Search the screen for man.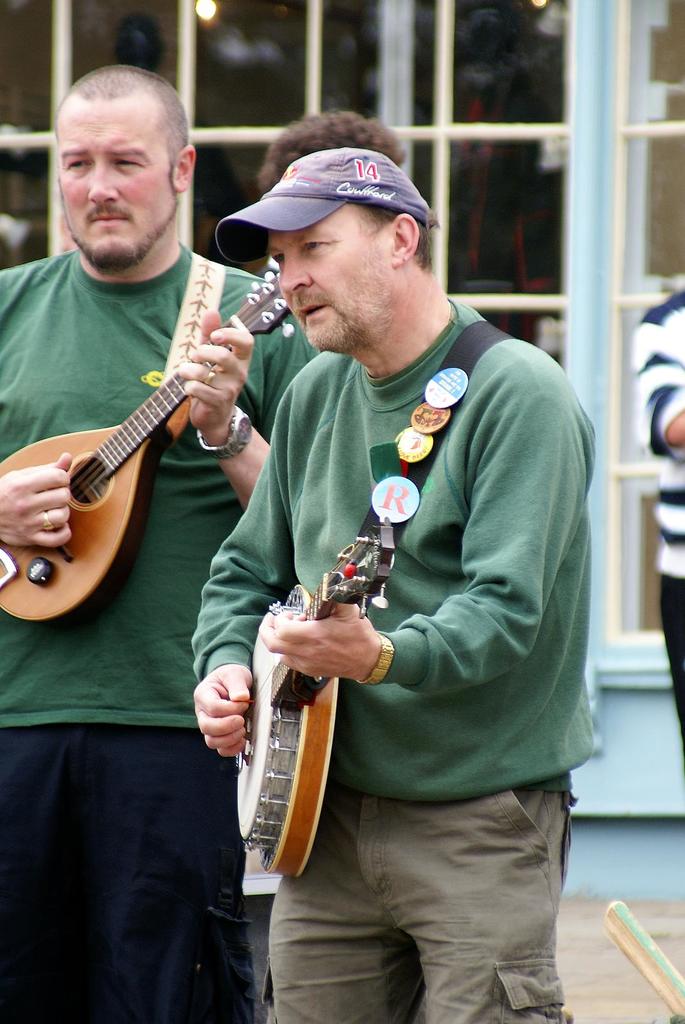
Found at bbox=(0, 58, 317, 1023).
